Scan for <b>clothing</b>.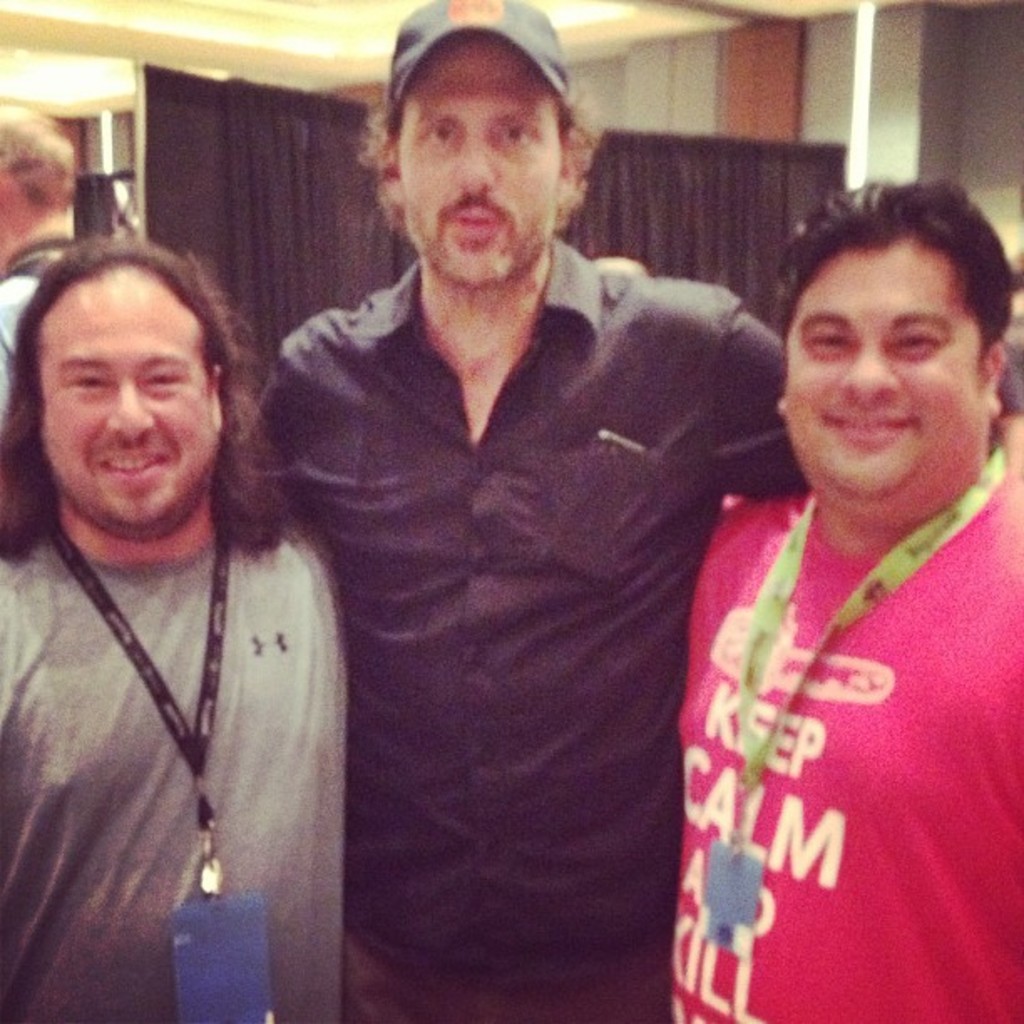
Scan result: Rect(0, 236, 79, 432).
